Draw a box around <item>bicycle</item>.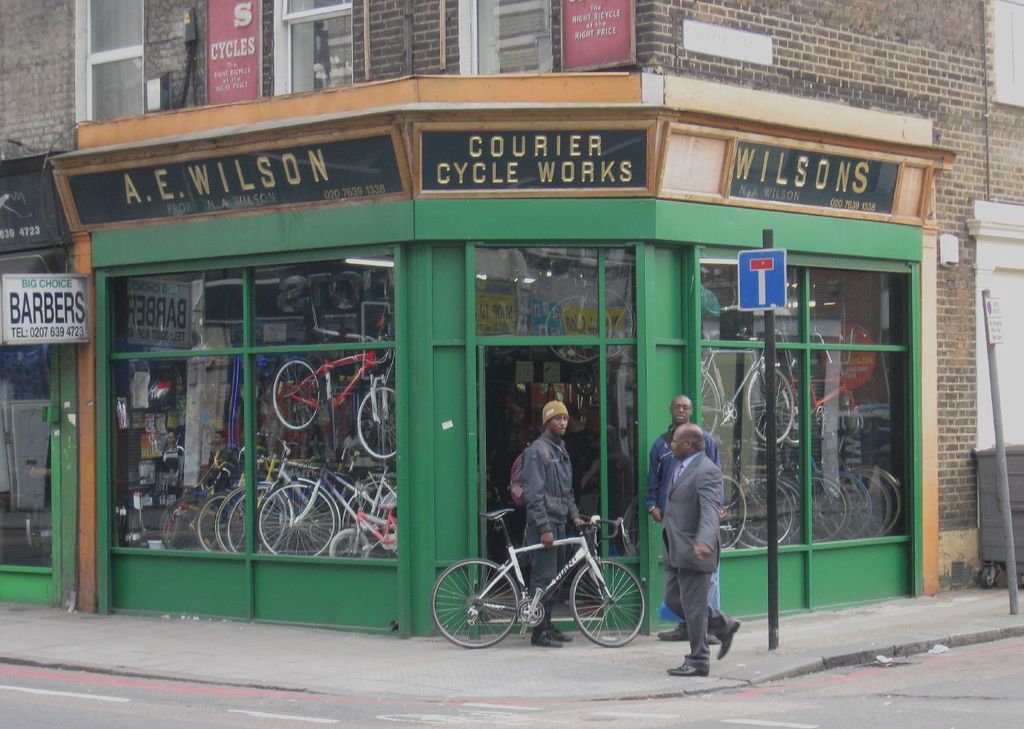
bbox=[214, 477, 386, 569].
